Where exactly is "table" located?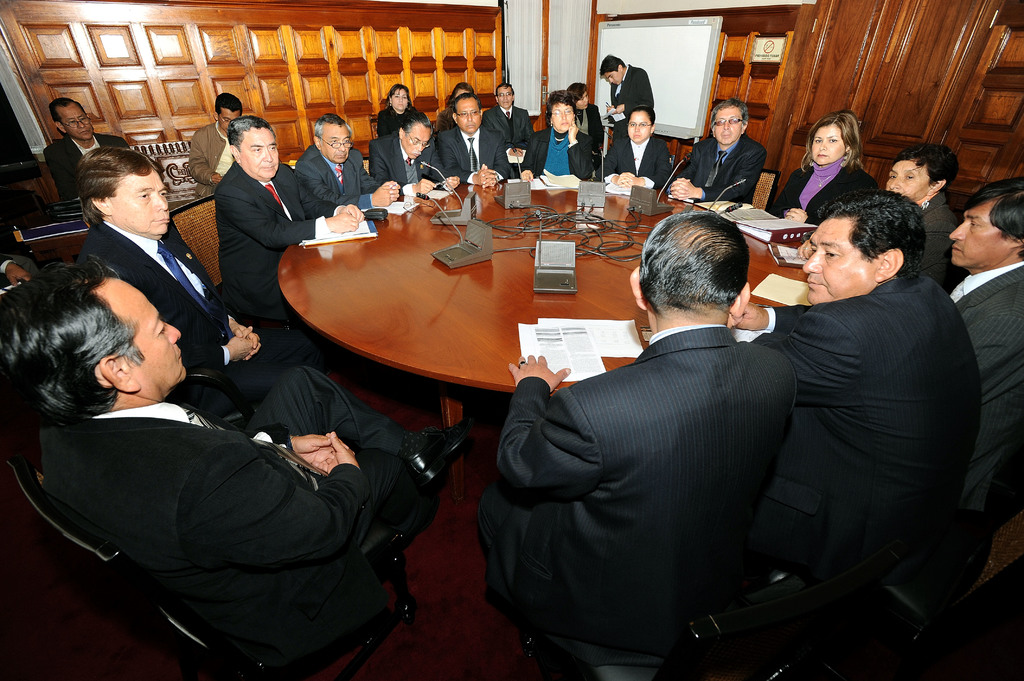
Its bounding box is 207/186/815/511.
